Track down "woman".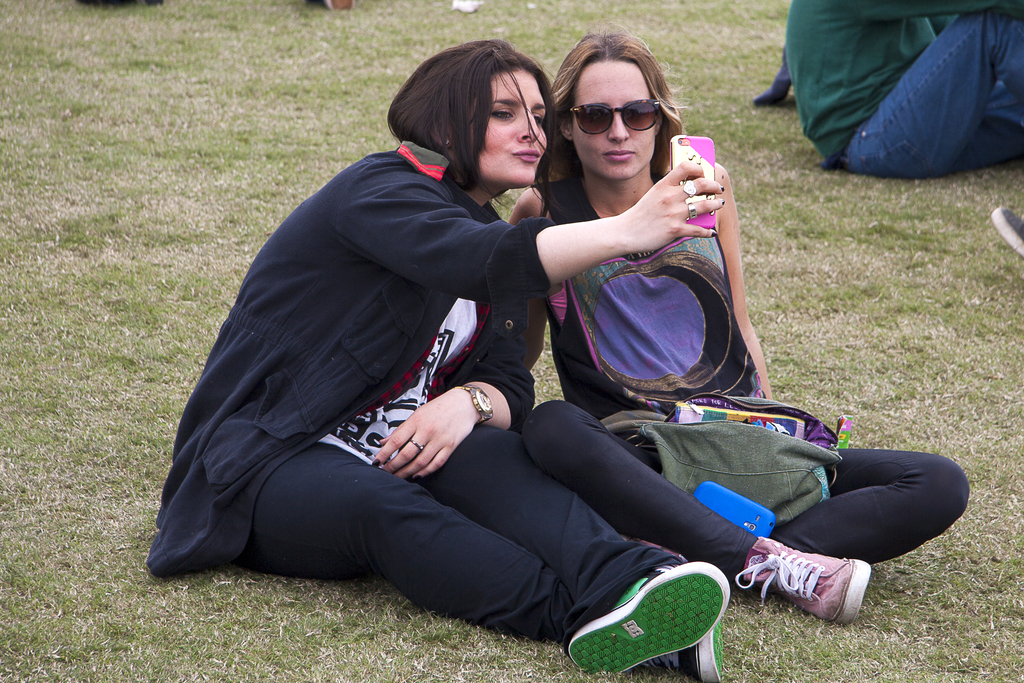
Tracked to select_region(504, 22, 971, 629).
